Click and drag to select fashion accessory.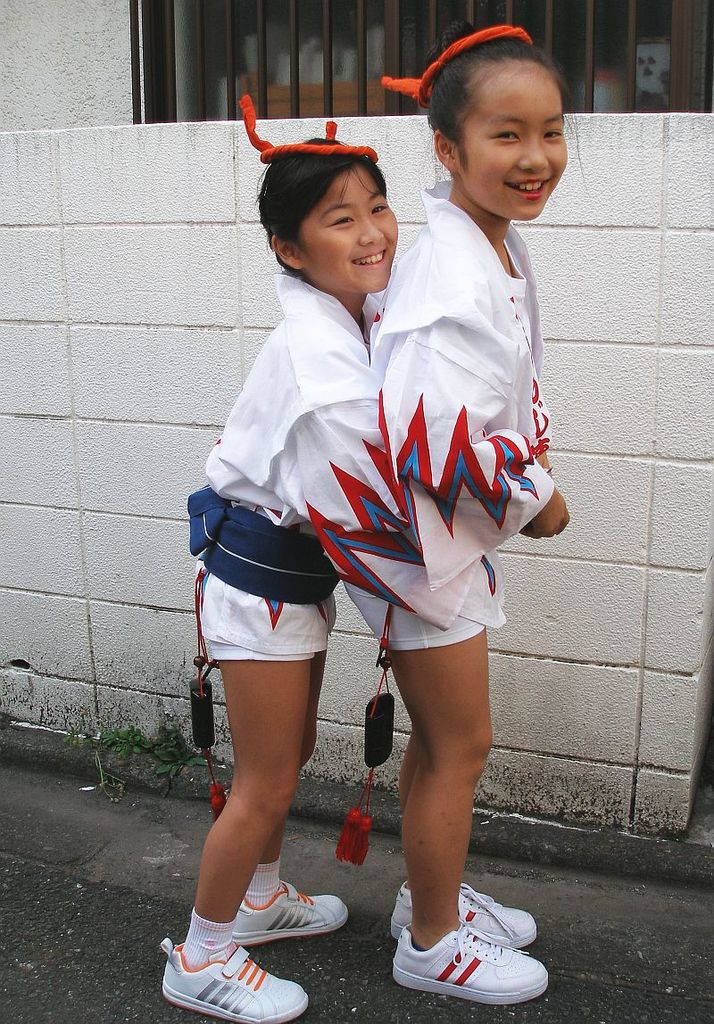
Selection: 379:23:533:111.
